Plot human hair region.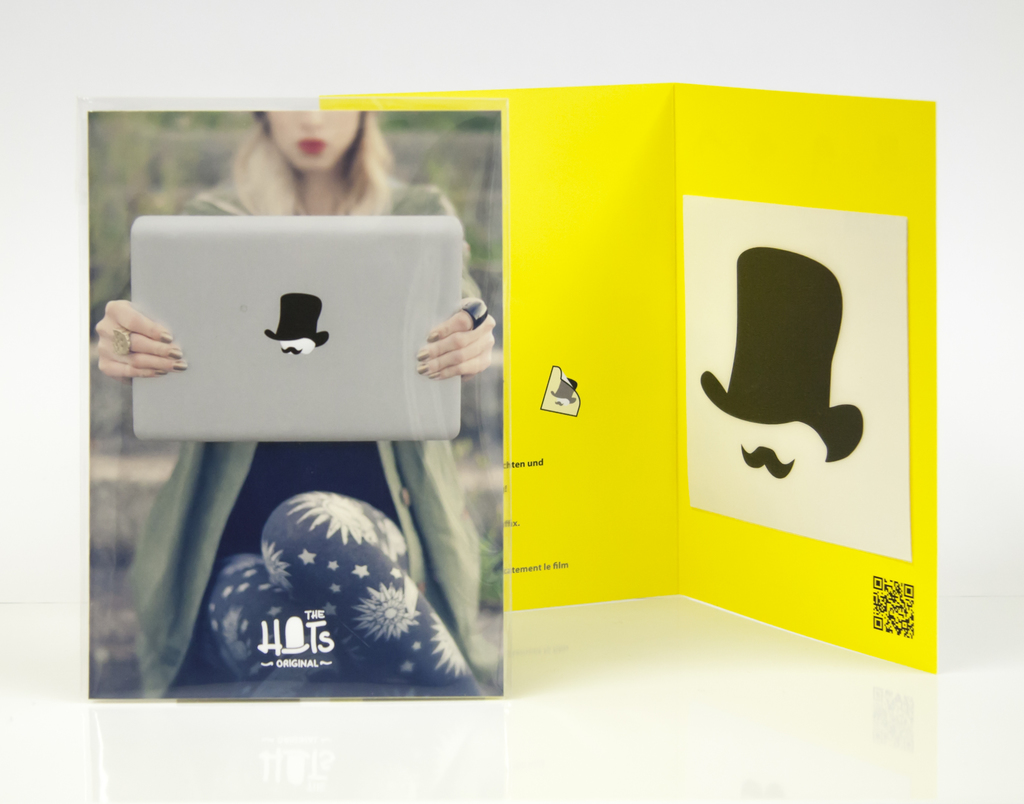
Plotted at x1=228, y1=112, x2=402, y2=219.
